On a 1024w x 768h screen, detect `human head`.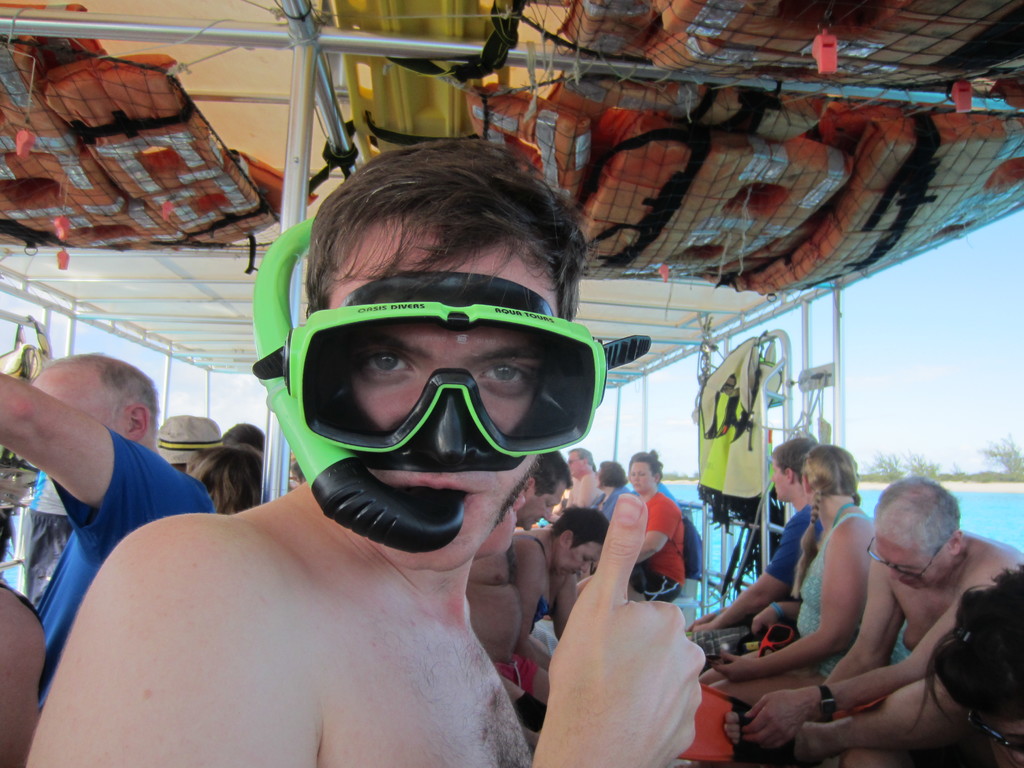
detection(157, 417, 222, 472).
